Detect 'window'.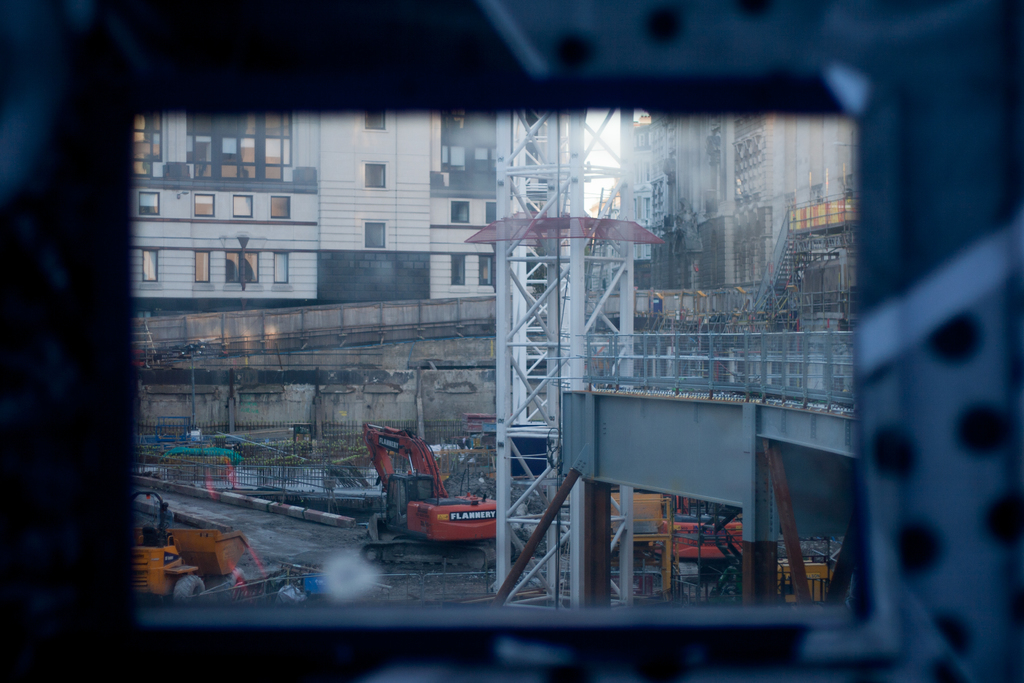
Detected at (left=186, top=106, right=299, bottom=185).
